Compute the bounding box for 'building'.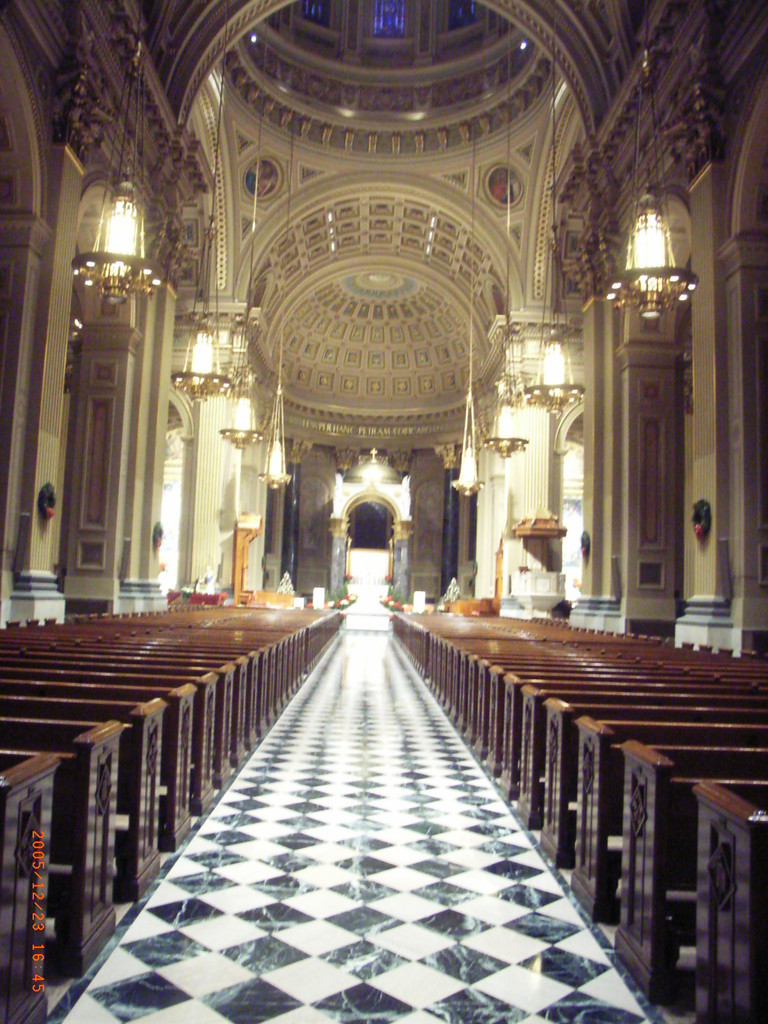
pyautogui.locateOnScreen(0, 0, 767, 1023).
